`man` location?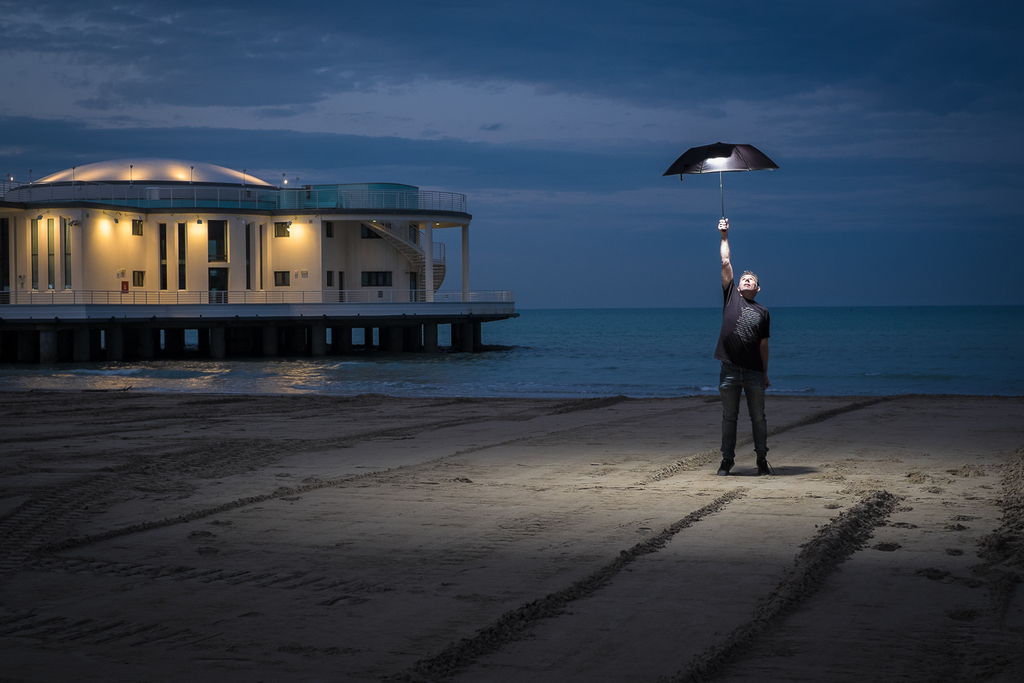
l=705, t=218, r=770, b=483
